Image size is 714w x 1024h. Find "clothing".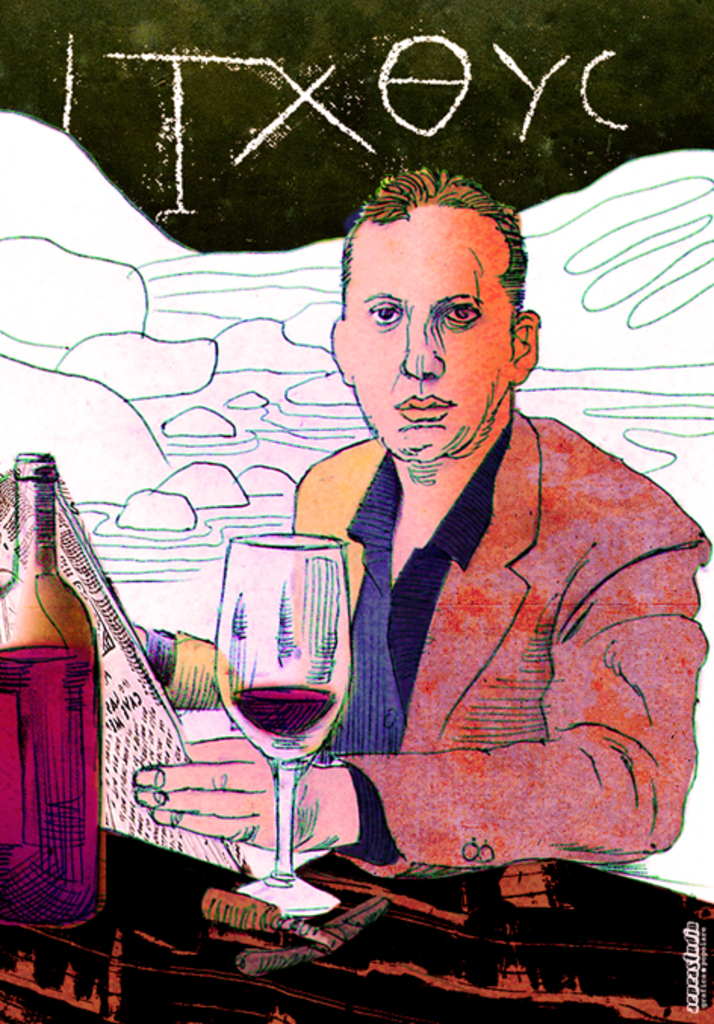
box=[277, 377, 676, 892].
